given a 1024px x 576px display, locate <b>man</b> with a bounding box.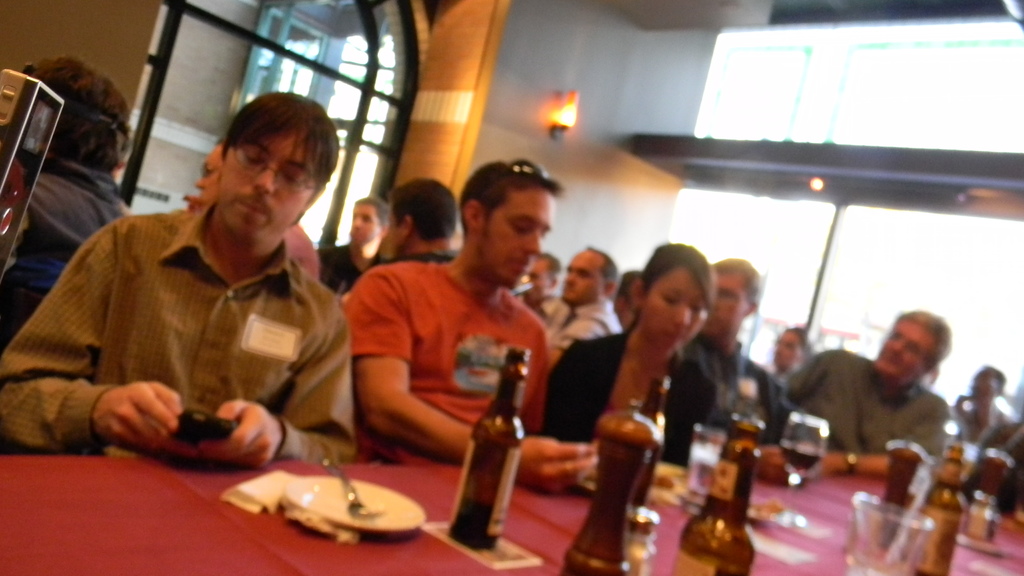
Located: left=515, top=246, right=570, bottom=337.
